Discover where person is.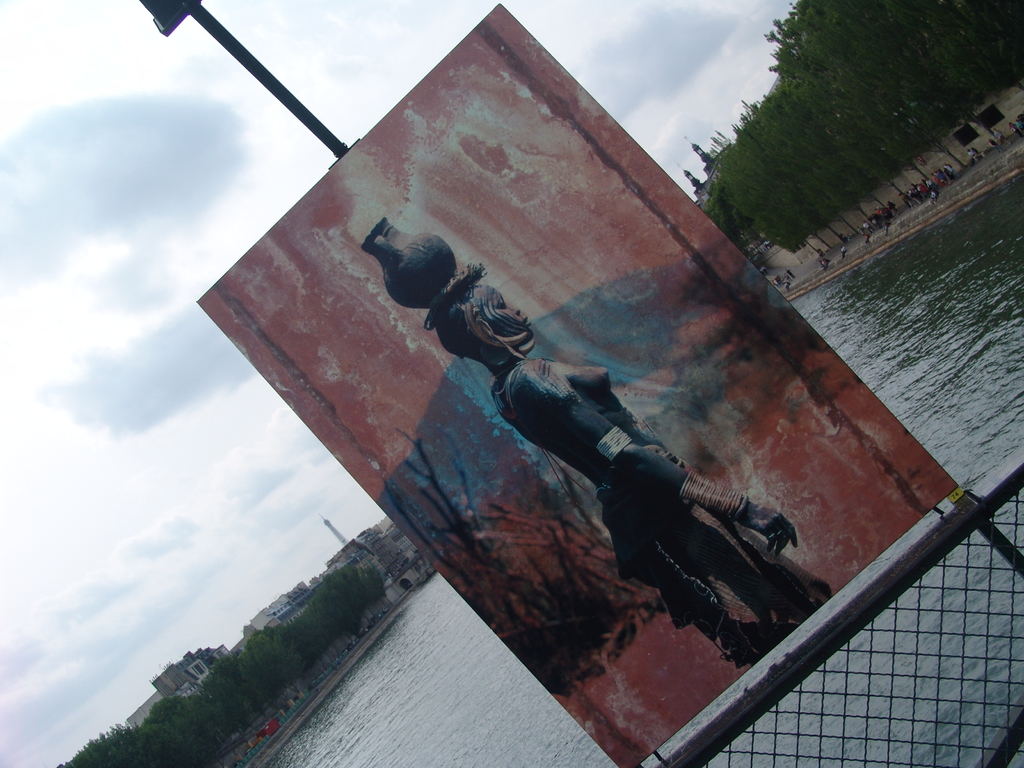
Discovered at bbox=(467, 292, 801, 694).
